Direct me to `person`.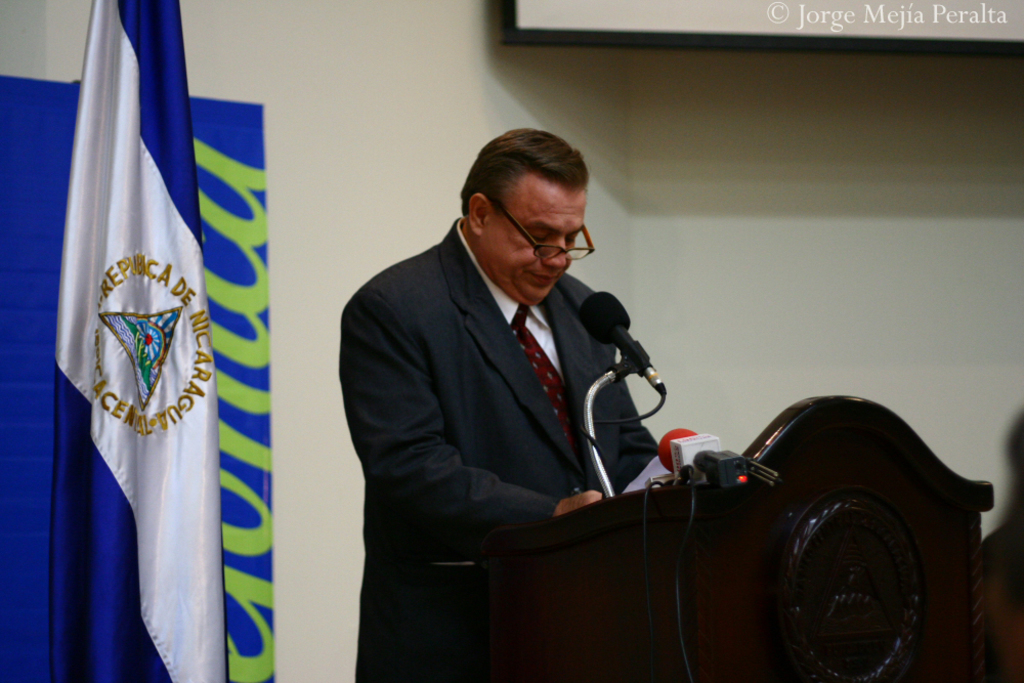
Direction: locate(322, 132, 686, 682).
